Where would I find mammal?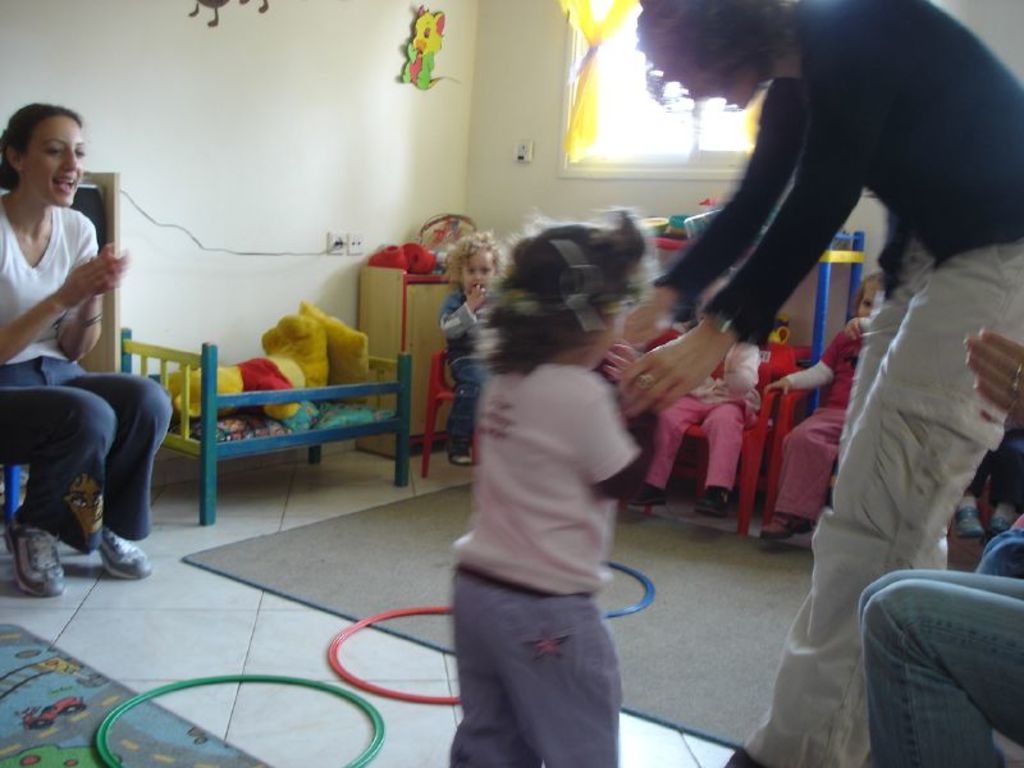
At left=607, top=0, right=1023, bottom=767.
